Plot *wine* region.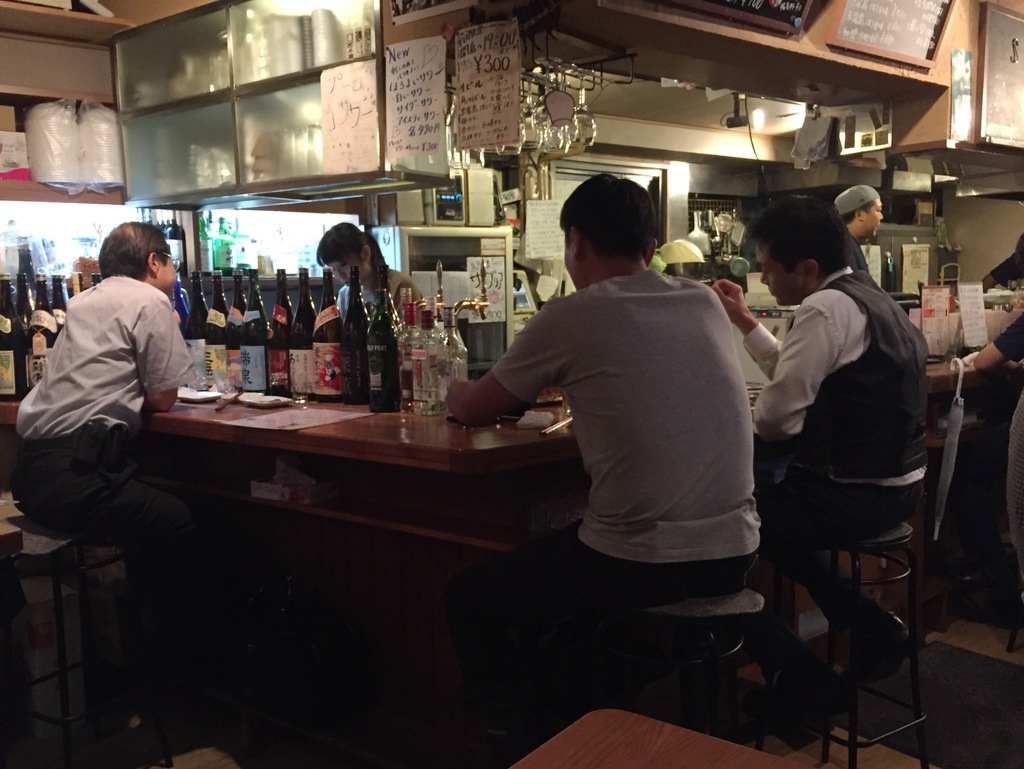
Plotted at left=271, top=266, right=292, bottom=400.
